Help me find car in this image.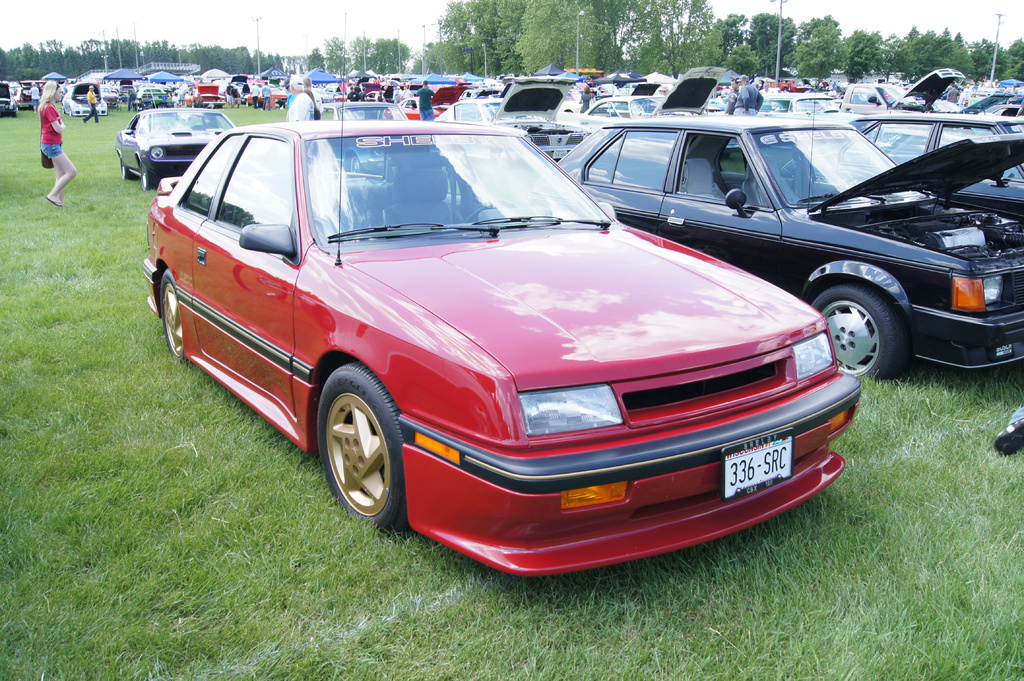
Found it: [114,104,239,193].
